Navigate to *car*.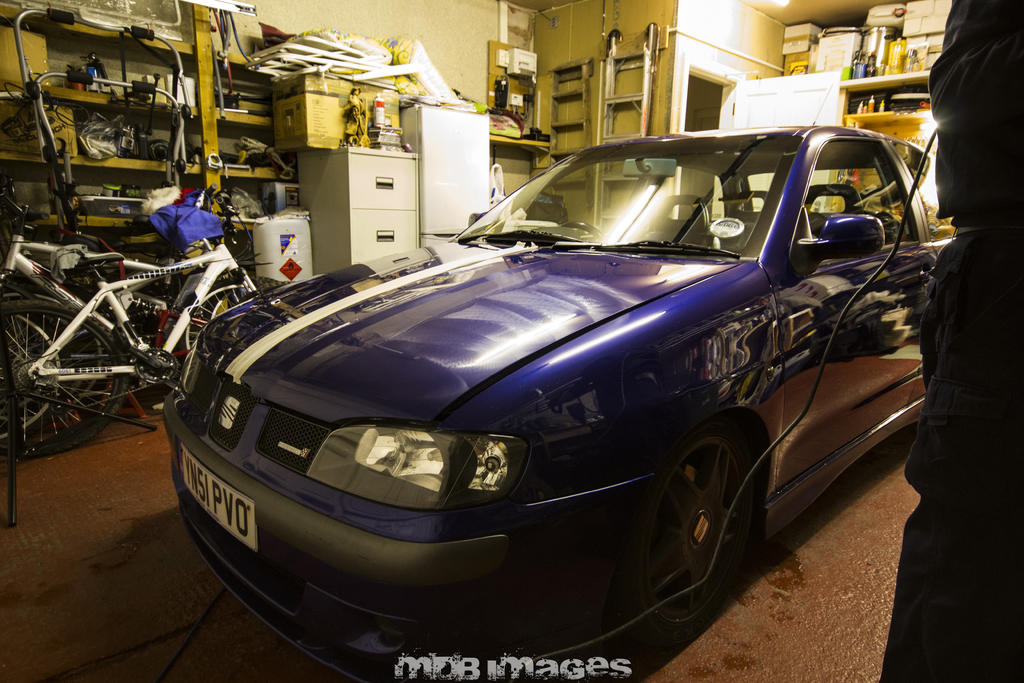
Navigation target: x1=159 y1=122 x2=968 y2=682.
